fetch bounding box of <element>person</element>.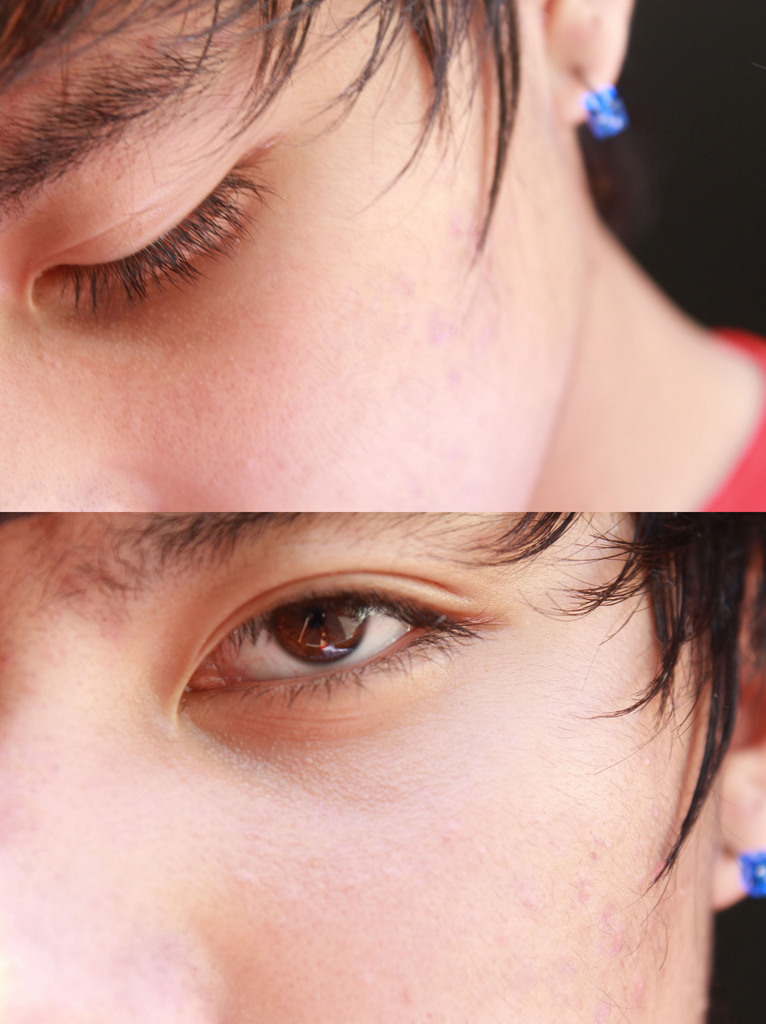
Bbox: rect(0, 515, 765, 1023).
